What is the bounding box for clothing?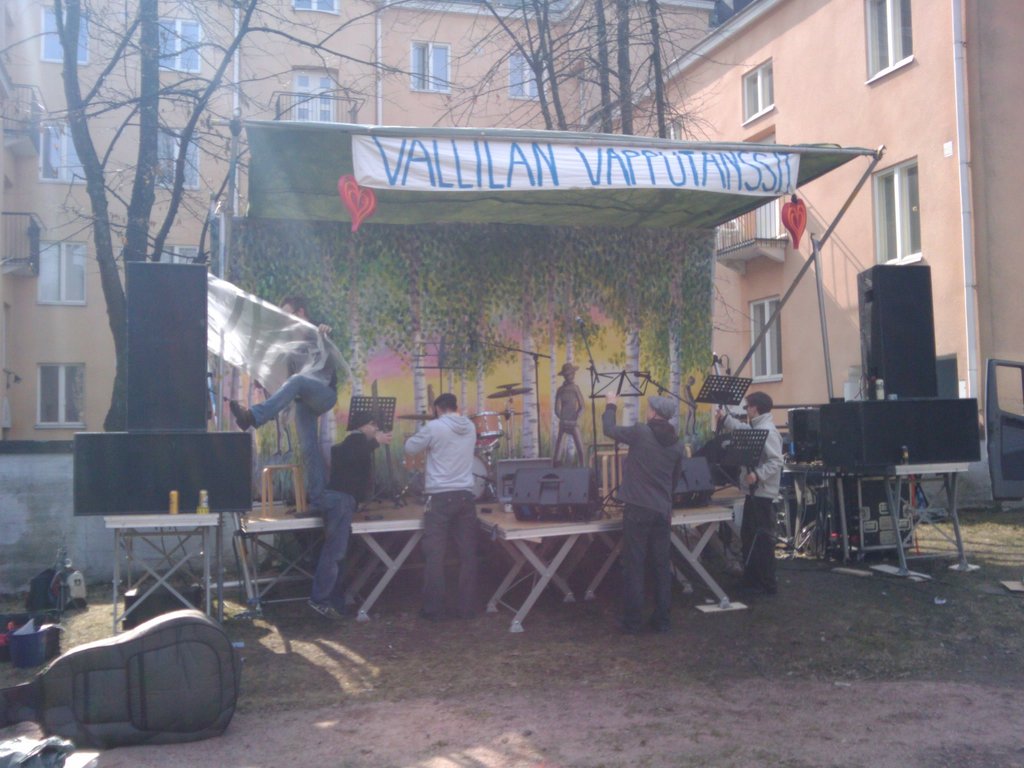
region(249, 321, 335, 504).
